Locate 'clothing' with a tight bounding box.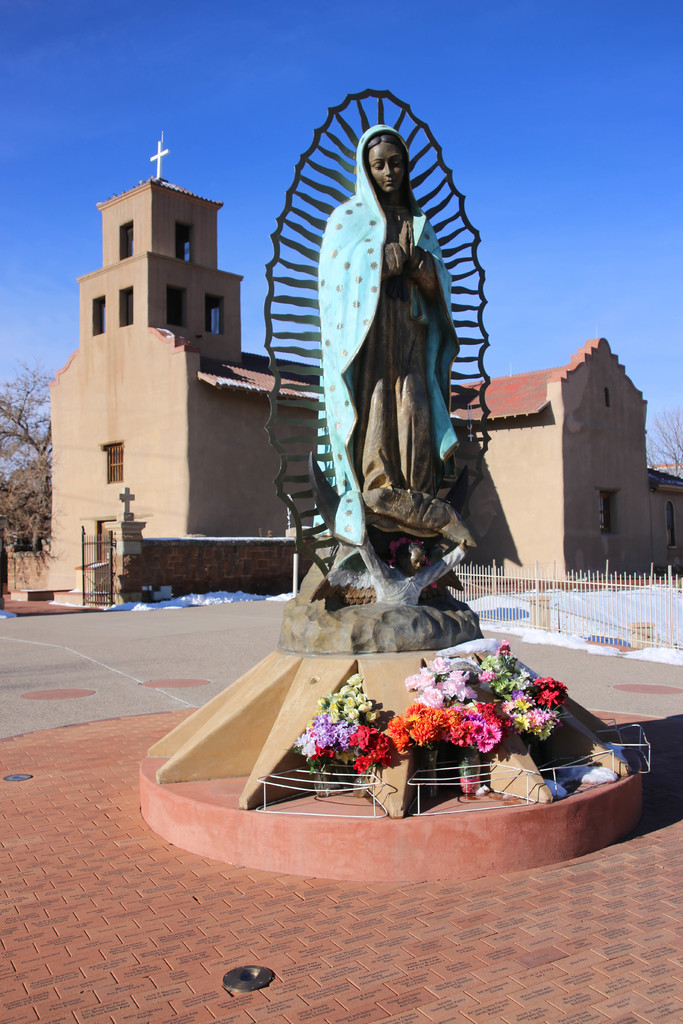
select_region(352, 205, 481, 552).
